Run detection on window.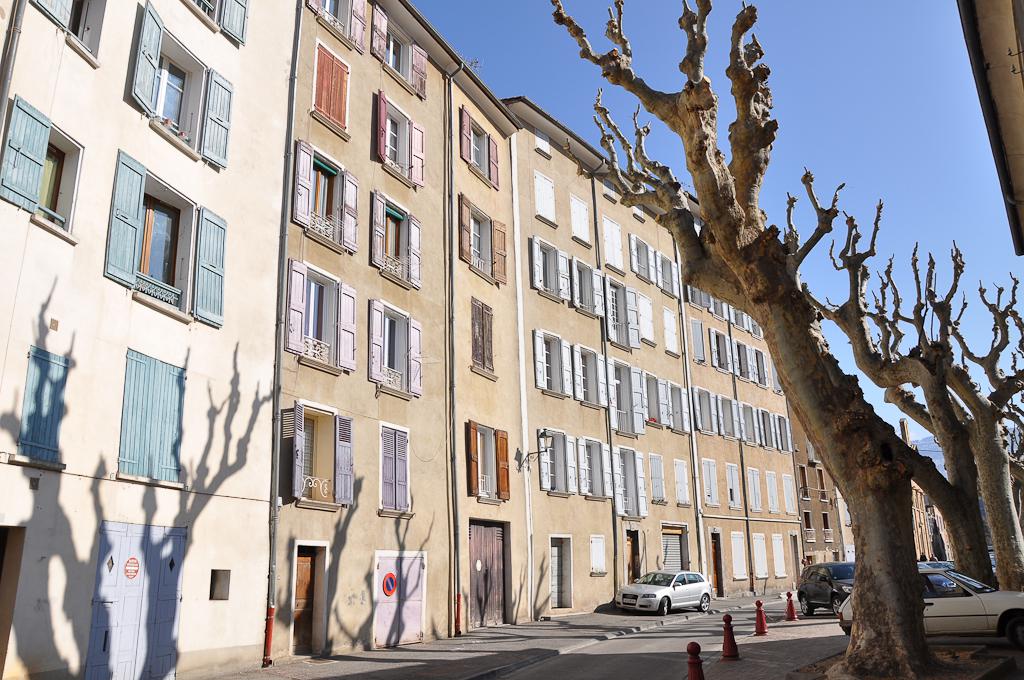
Result: 607, 358, 644, 434.
